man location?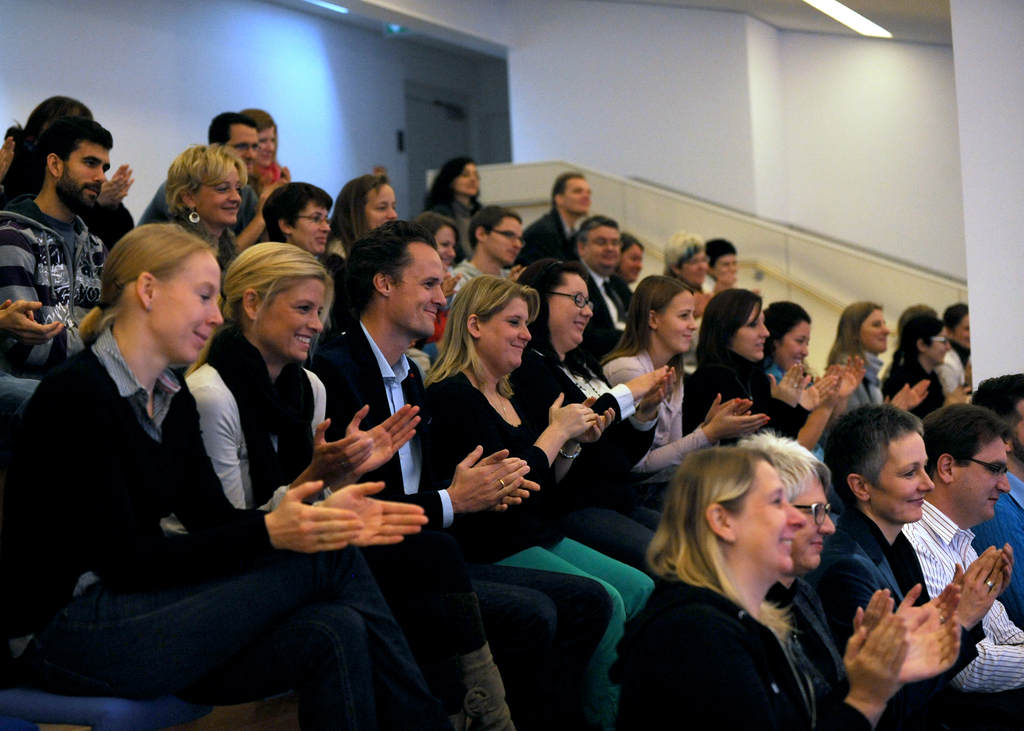
444,204,529,304
